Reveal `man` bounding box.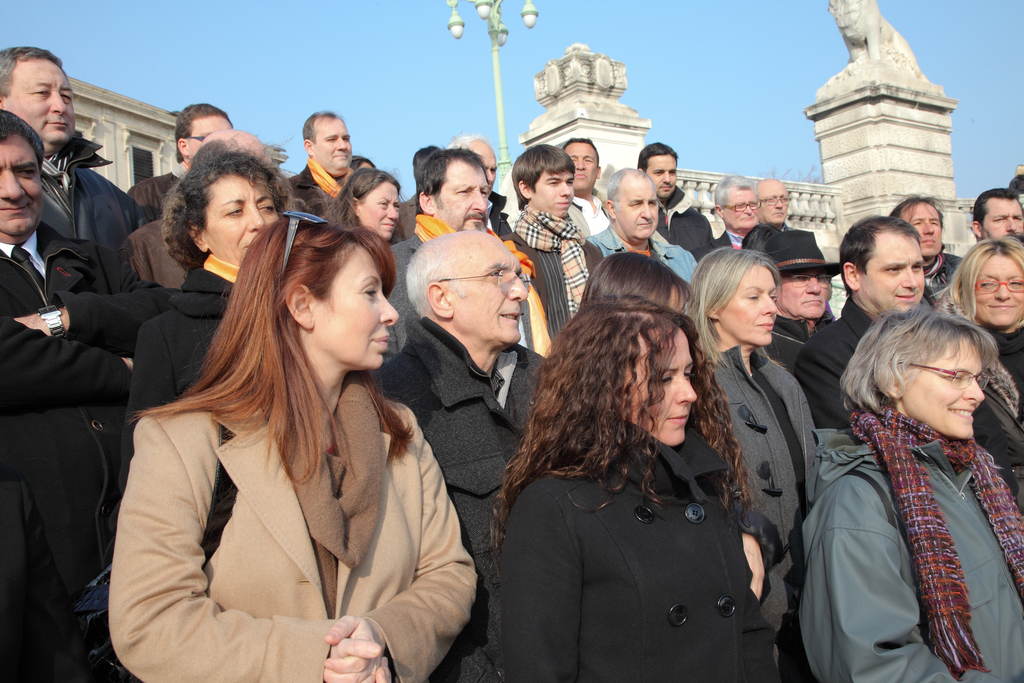
Revealed: left=593, top=167, right=692, bottom=283.
